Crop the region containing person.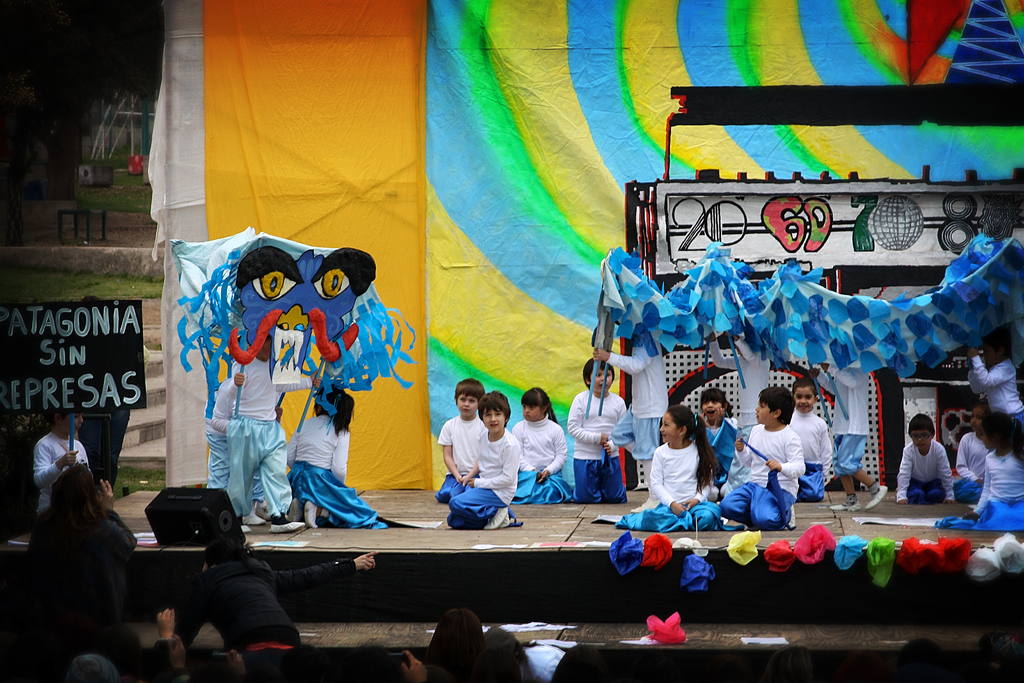
Crop region: <region>271, 383, 381, 544</region>.
